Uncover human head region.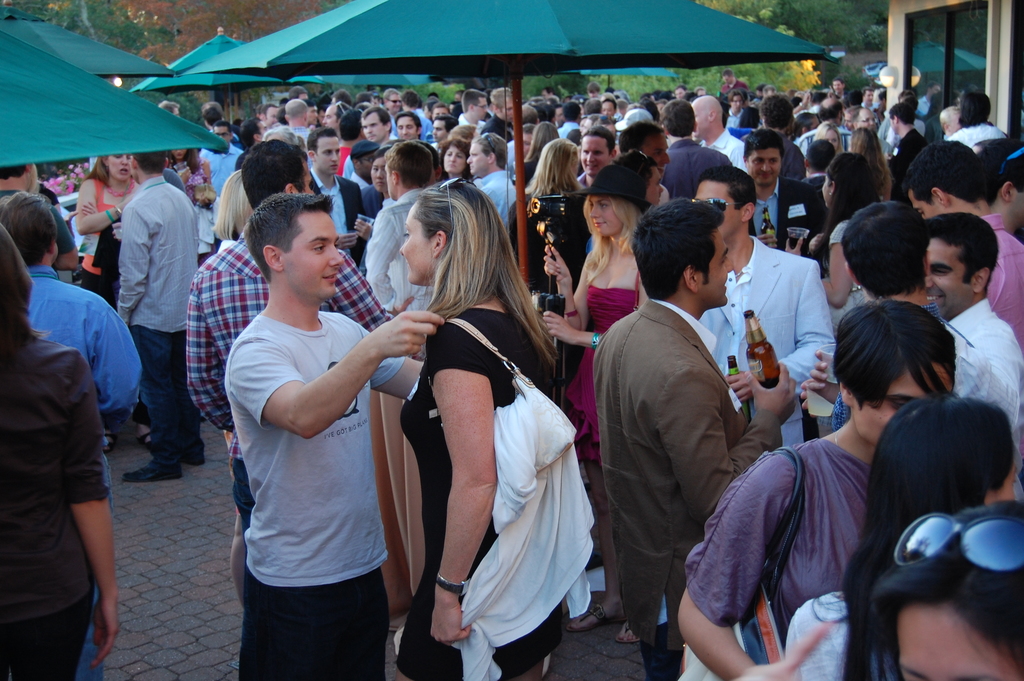
Uncovered: {"left": 662, "top": 100, "right": 698, "bottom": 139}.
